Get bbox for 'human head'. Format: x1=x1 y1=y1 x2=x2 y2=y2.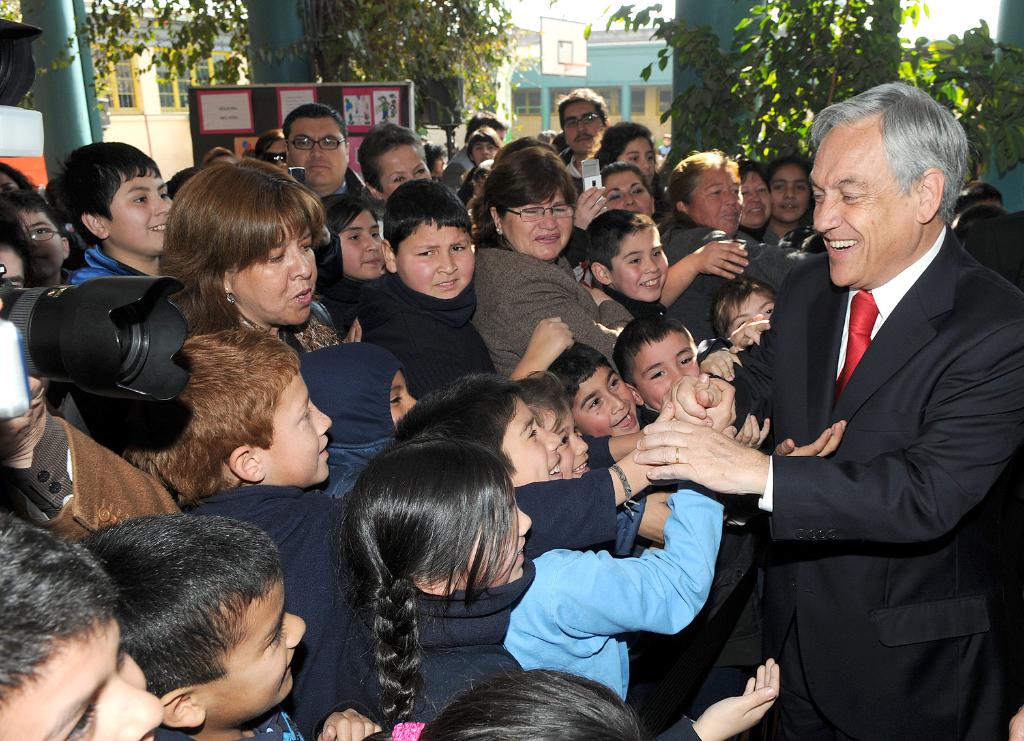
x1=362 y1=121 x2=430 y2=199.
